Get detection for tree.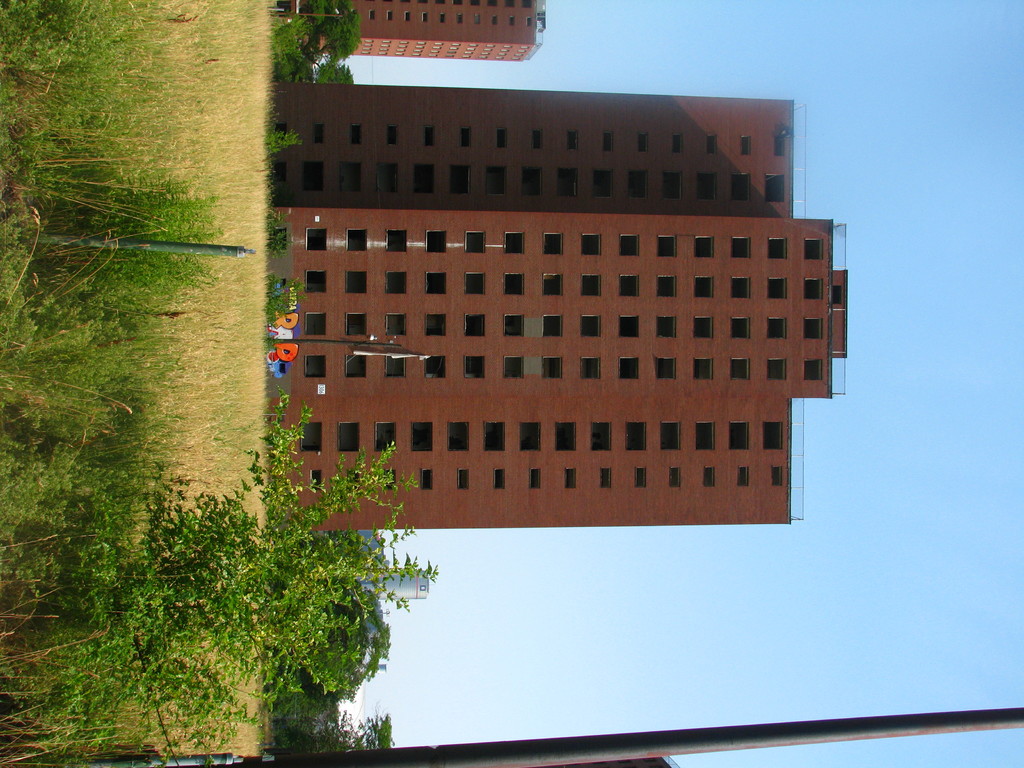
Detection: box=[0, 389, 439, 767].
